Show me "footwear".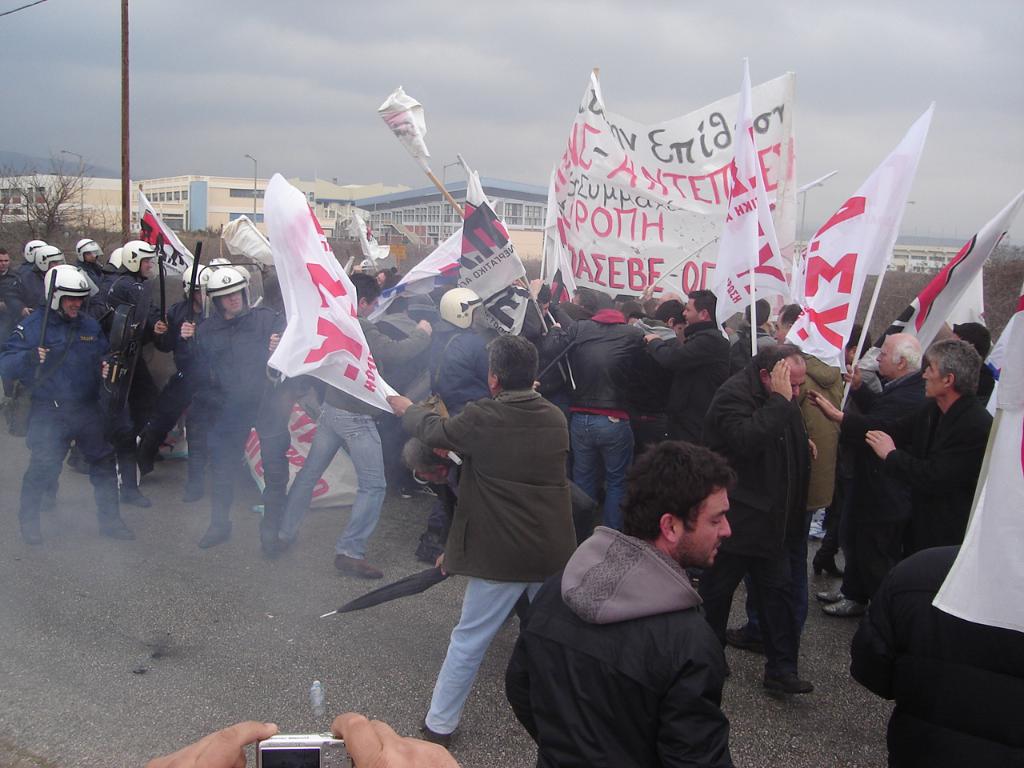
"footwear" is here: bbox=(256, 525, 278, 557).
